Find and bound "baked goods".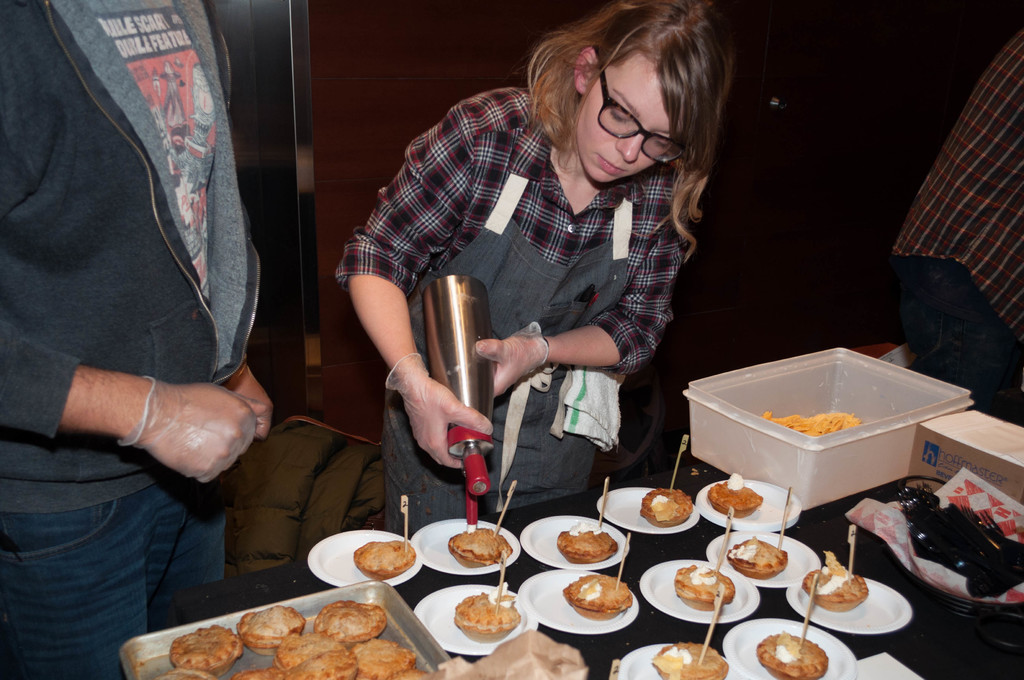
Bound: (left=557, top=525, right=616, bottom=563).
